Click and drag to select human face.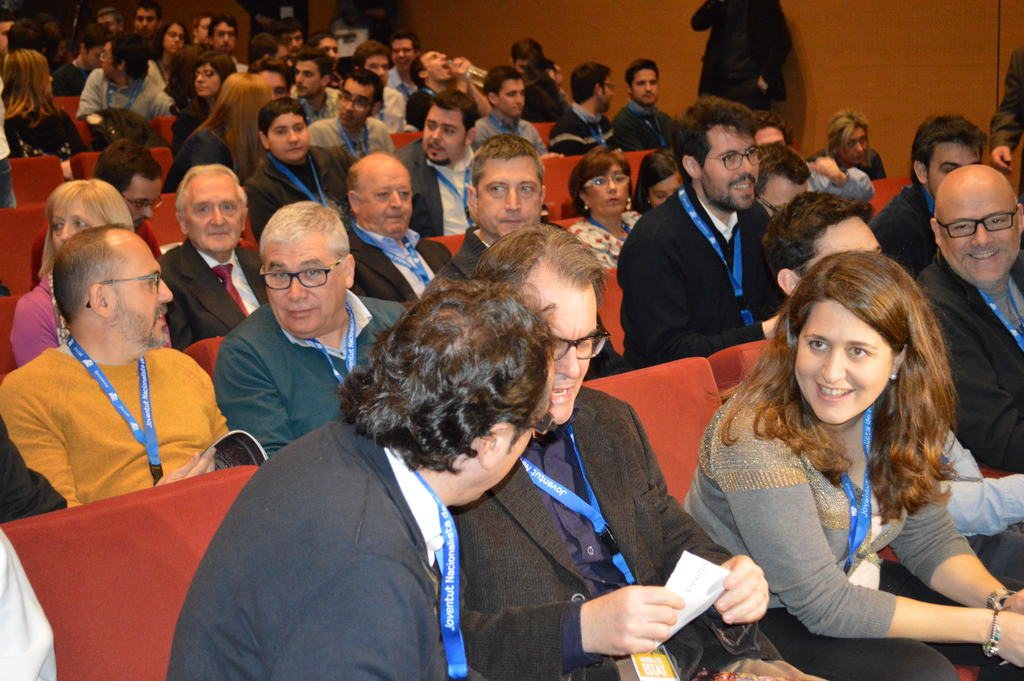
Selection: bbox(632, 72, 656, 104).
